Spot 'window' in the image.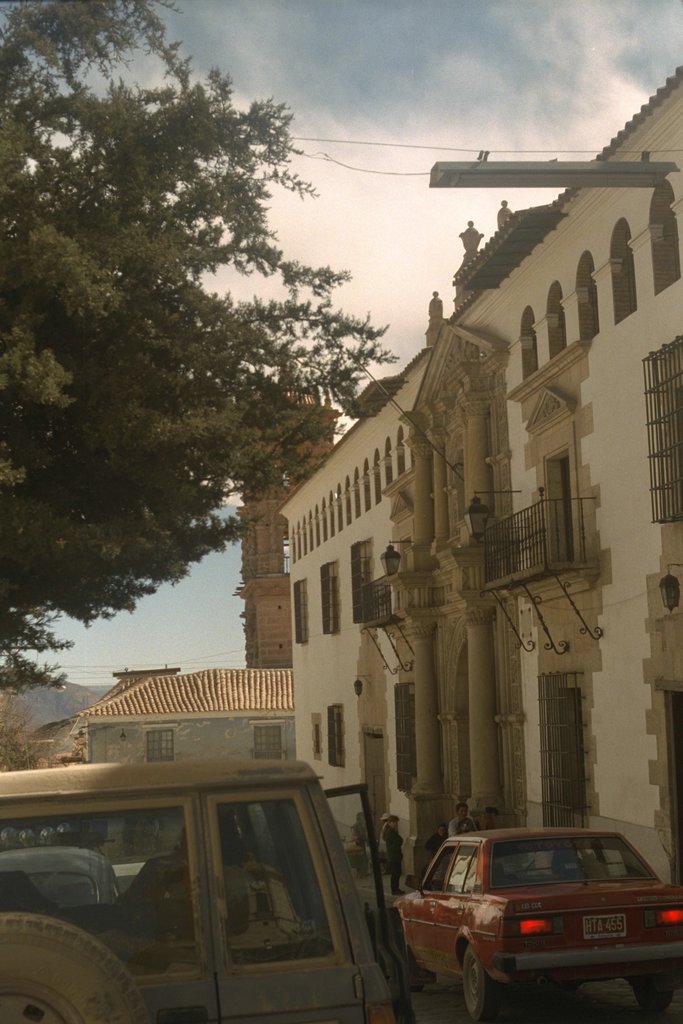
'window' found at box=[17, 767, 410, 1007].
